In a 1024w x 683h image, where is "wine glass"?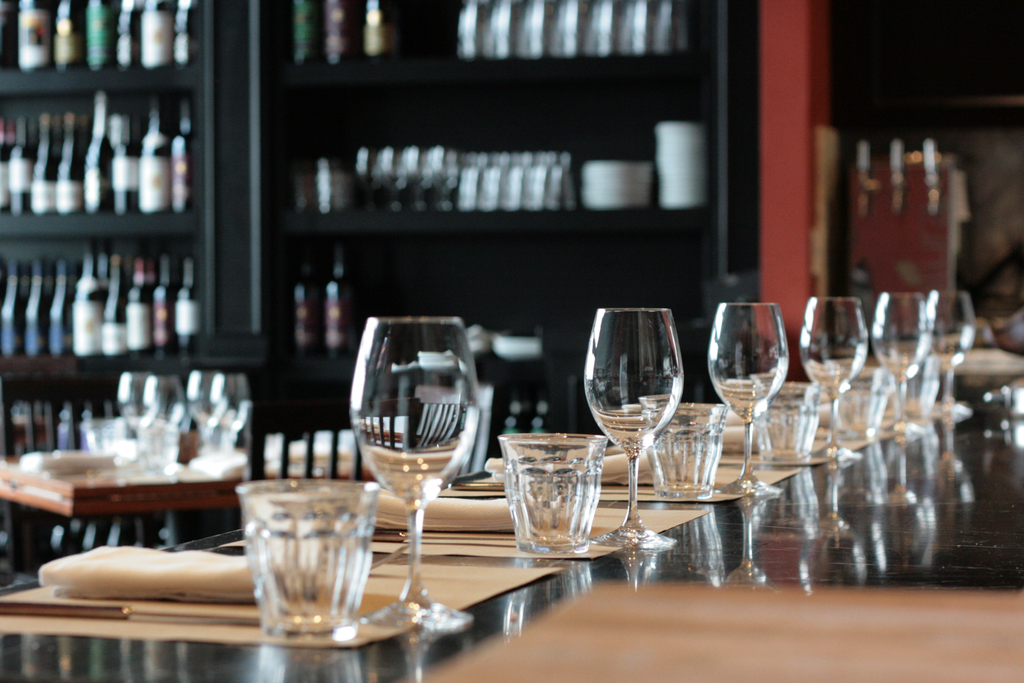
x1=120 y1=368 x2=147 y2=452.
